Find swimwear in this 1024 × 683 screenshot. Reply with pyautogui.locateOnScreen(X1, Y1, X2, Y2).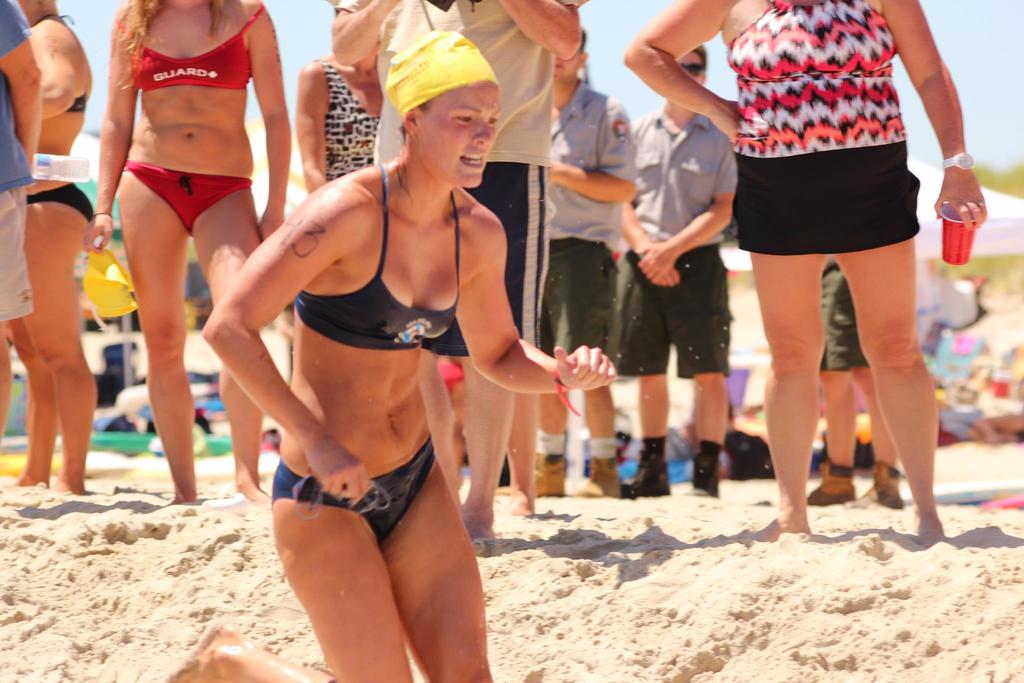
pyautogui.locateOnScreen(273, 431, 438, 541).
